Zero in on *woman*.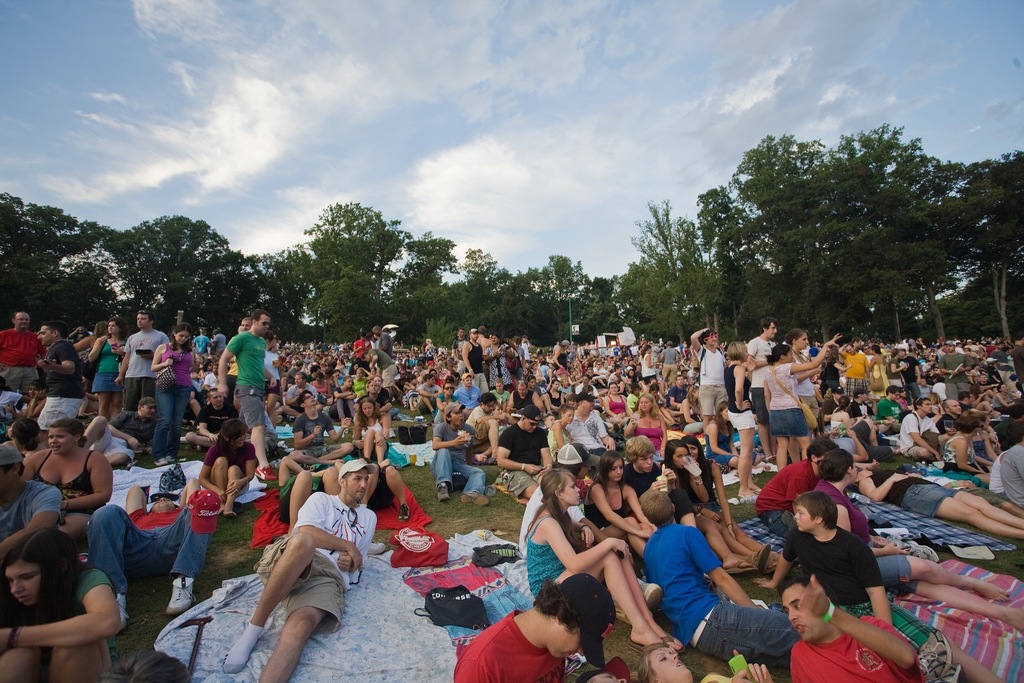
Zeroed in: <box>728,339,757,495</box>.
